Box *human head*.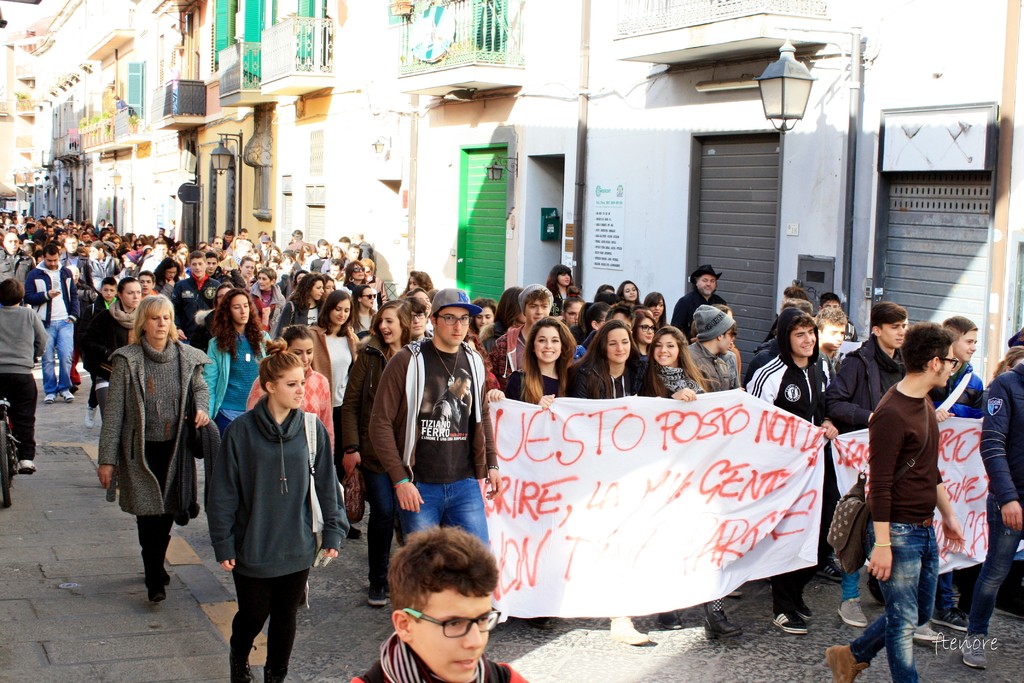
crop(870, 302, 910, 349).
